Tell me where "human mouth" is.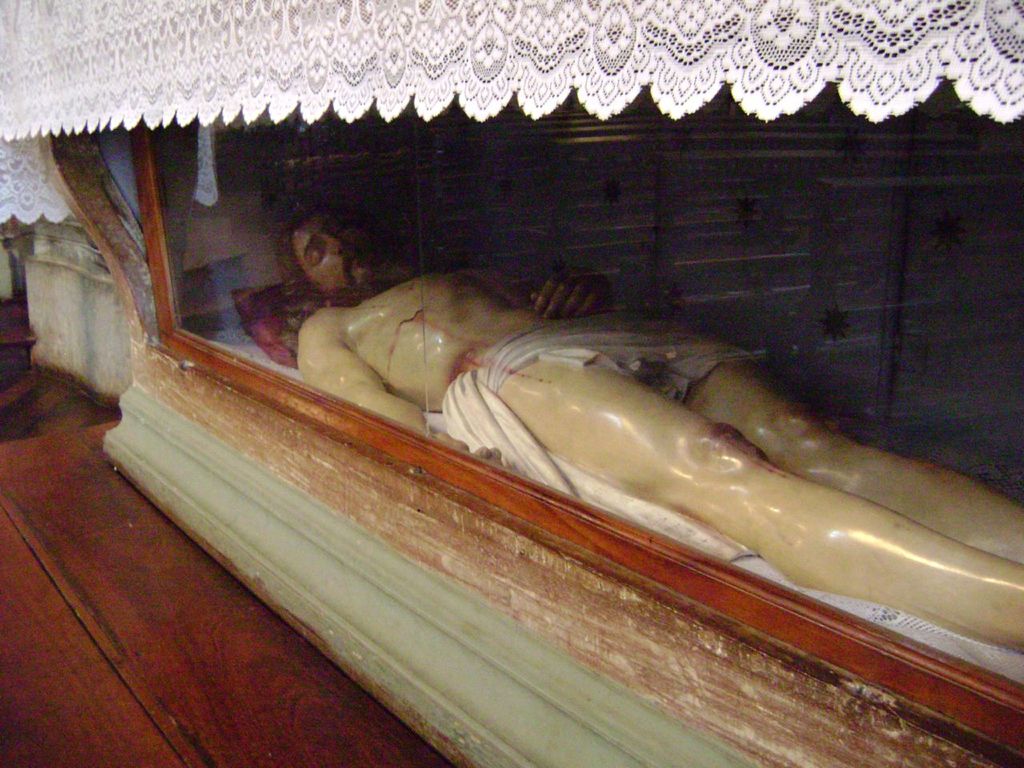
"human mouth" is at left=343, top=249, right=363, bottom=266.
